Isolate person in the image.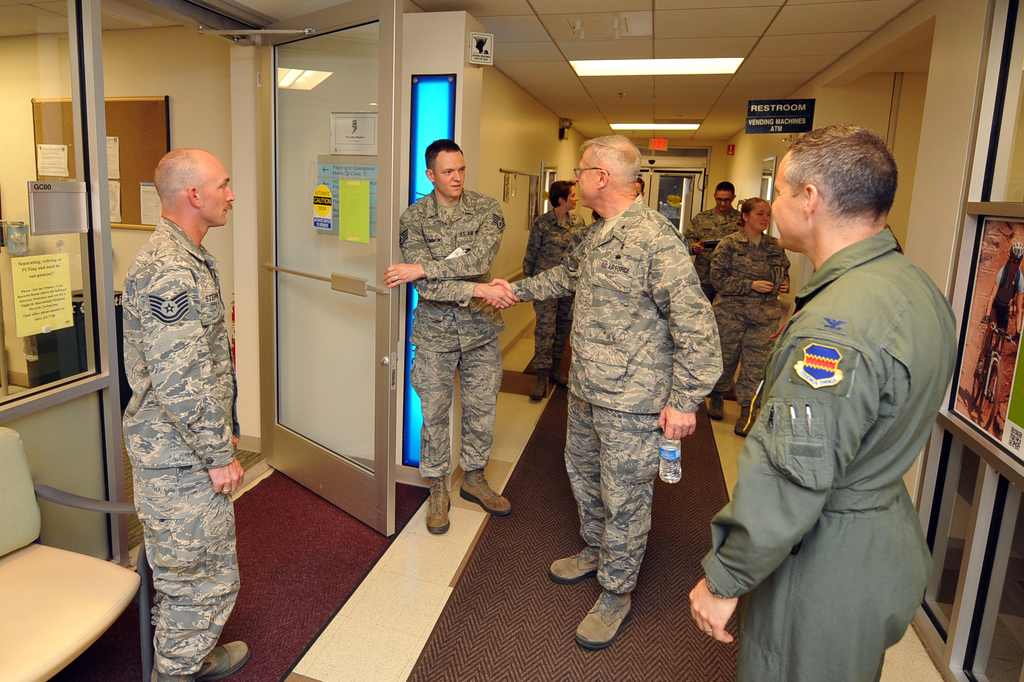
Isolated region: (522,177,591,404).
